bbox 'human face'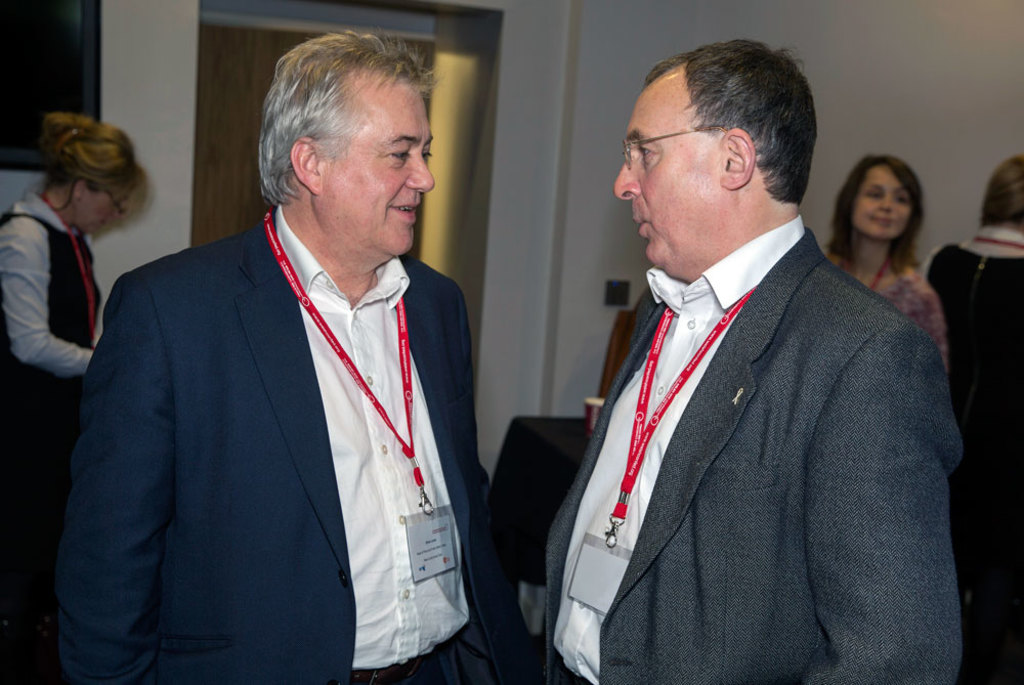
l=90, t=175, r=135, b=238
